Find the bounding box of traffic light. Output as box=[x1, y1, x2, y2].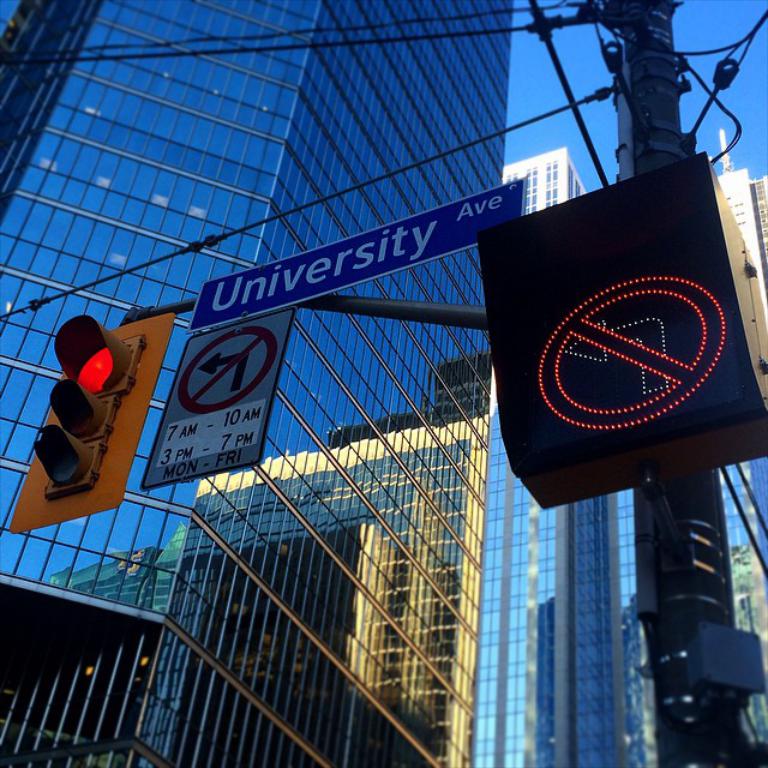
box=[479, 150, 767, 511].
